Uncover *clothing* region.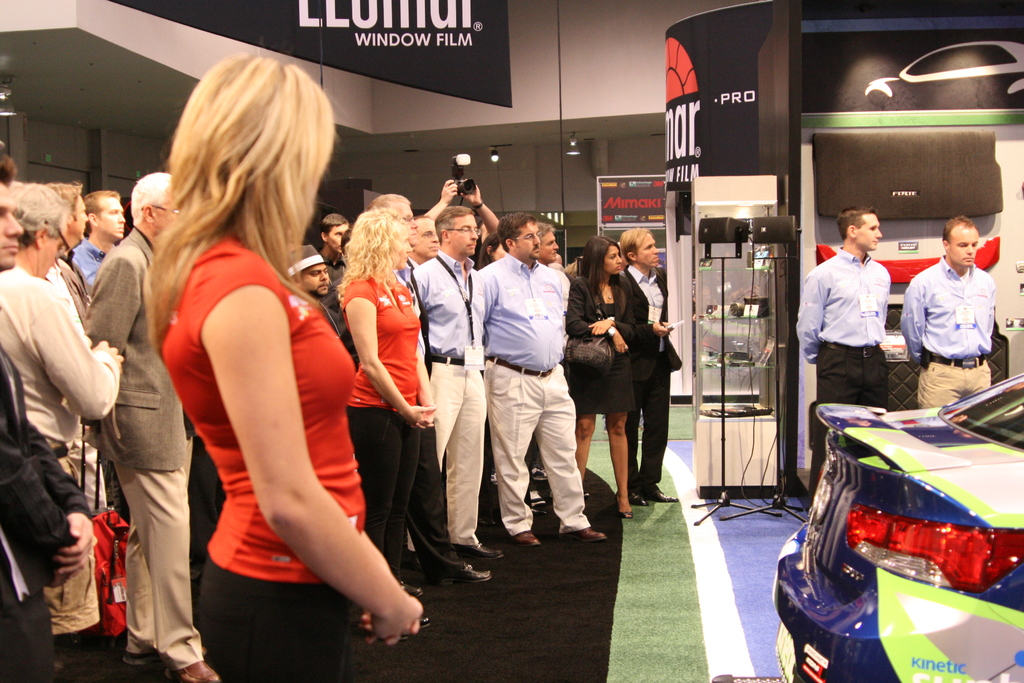
Uncovered: [x1=1, y1=257, x2=115, y2=487].
